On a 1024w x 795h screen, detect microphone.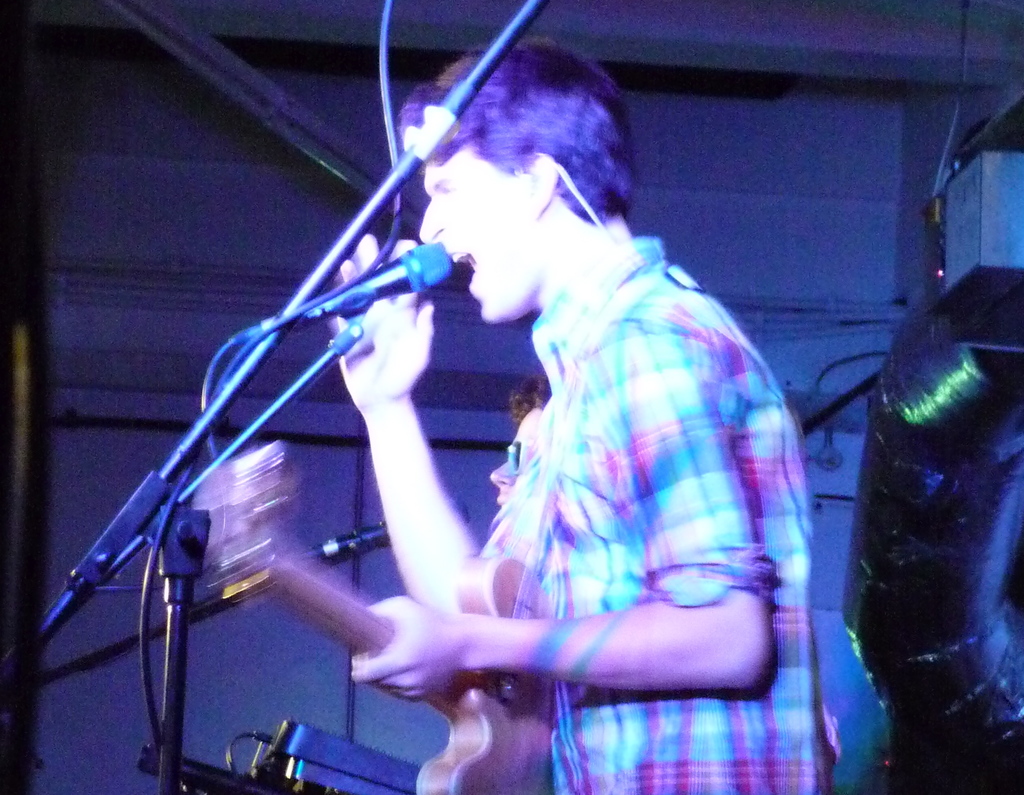
bbox(234, 241, 452, 347).
